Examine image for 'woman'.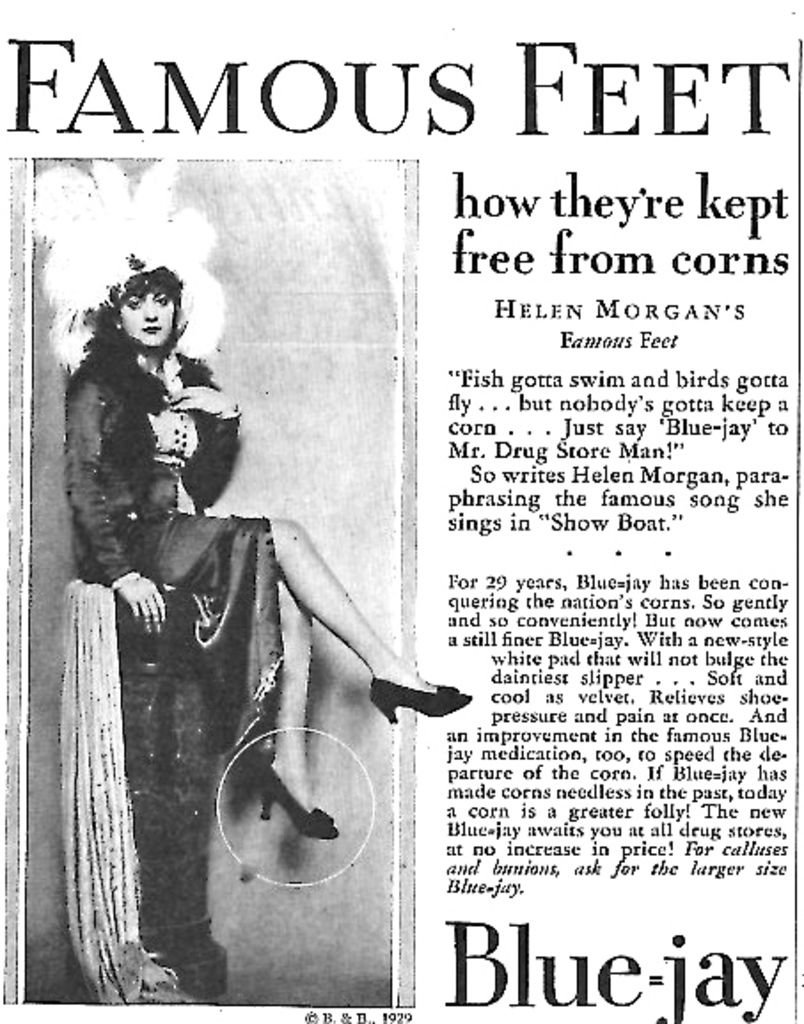
Examination result: bbox=(91, 273, 431, 926).
